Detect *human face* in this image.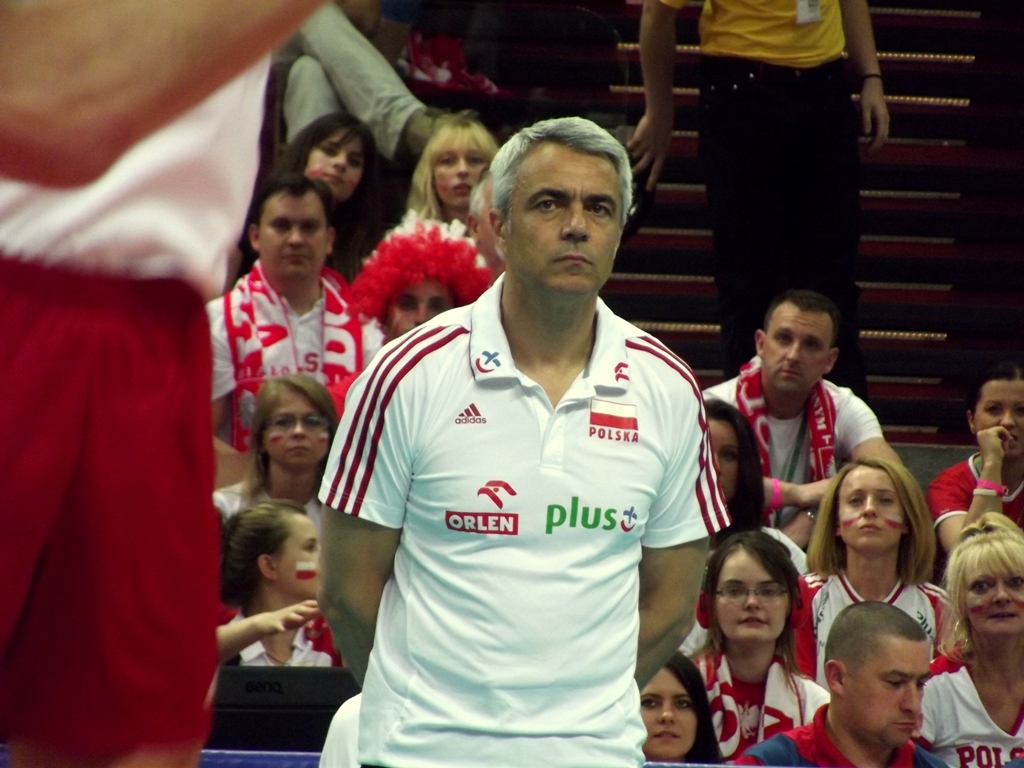
Detection: [387,279,453,343].
